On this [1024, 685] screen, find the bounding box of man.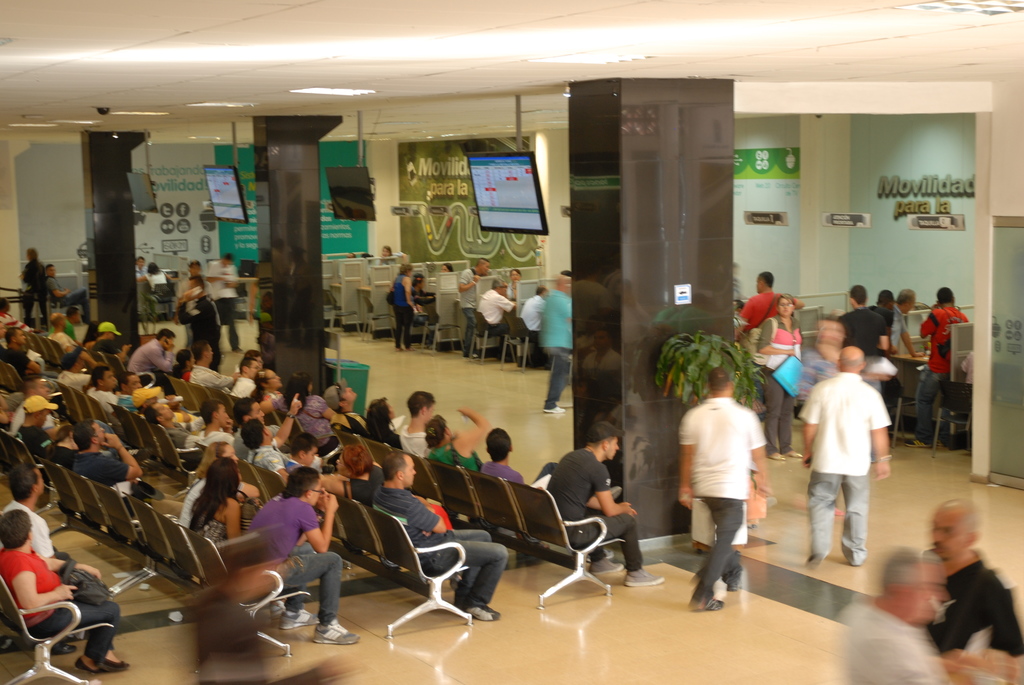
Bounding box: (x1=229, y1=361, x2=257, y2=393).
